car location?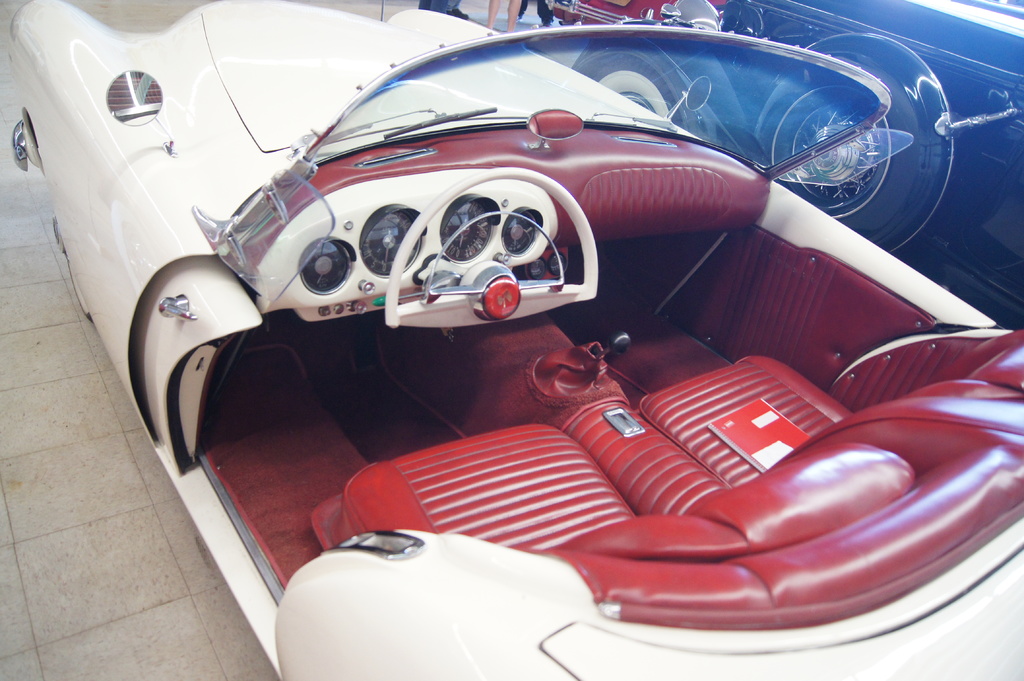
l=10, t=0, r=1023, b=680
